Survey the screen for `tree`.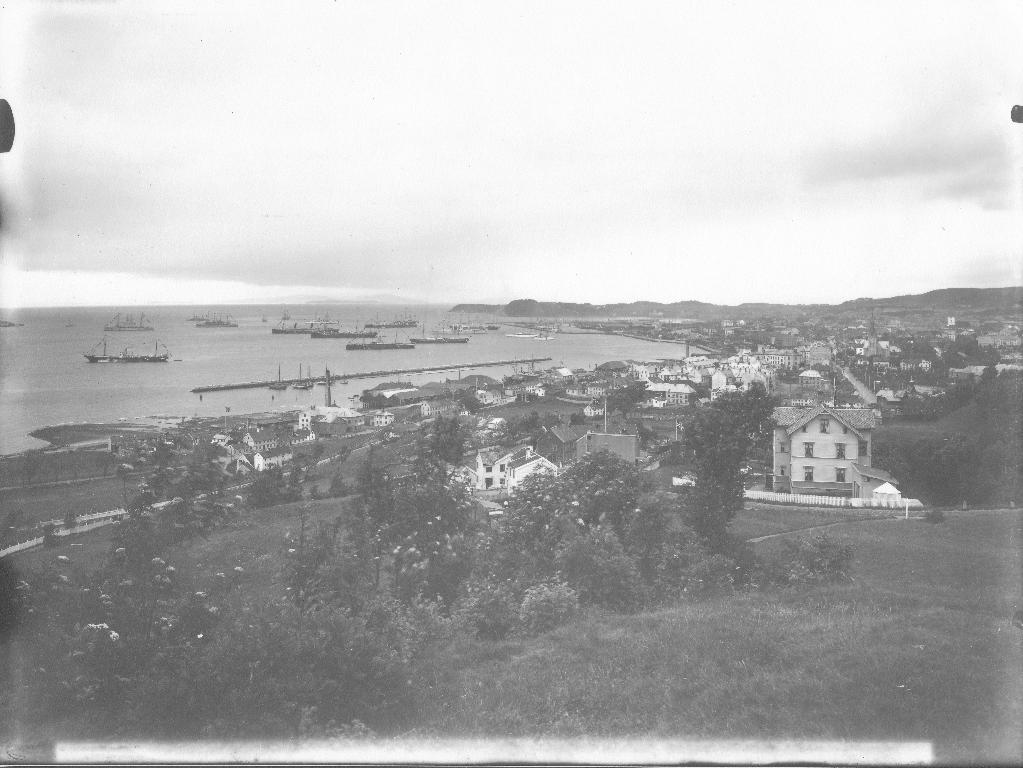
Survey found: l=457, t=299, r=834, b=320.
